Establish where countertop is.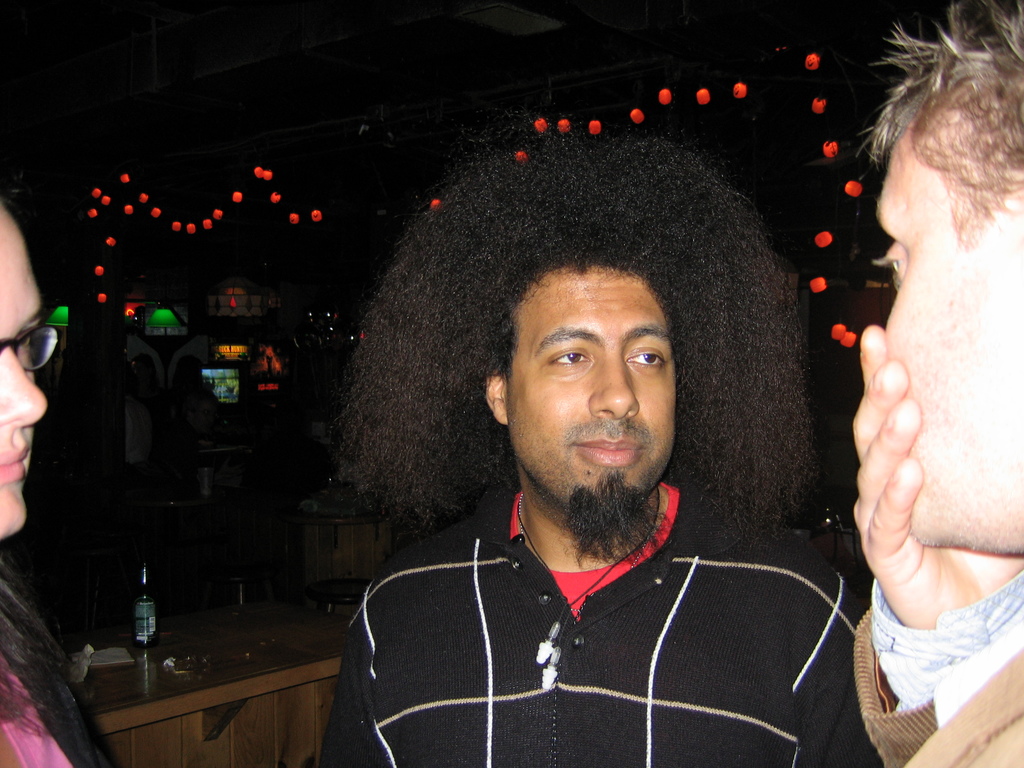
Established at box=[65, 585, 387, 767].
